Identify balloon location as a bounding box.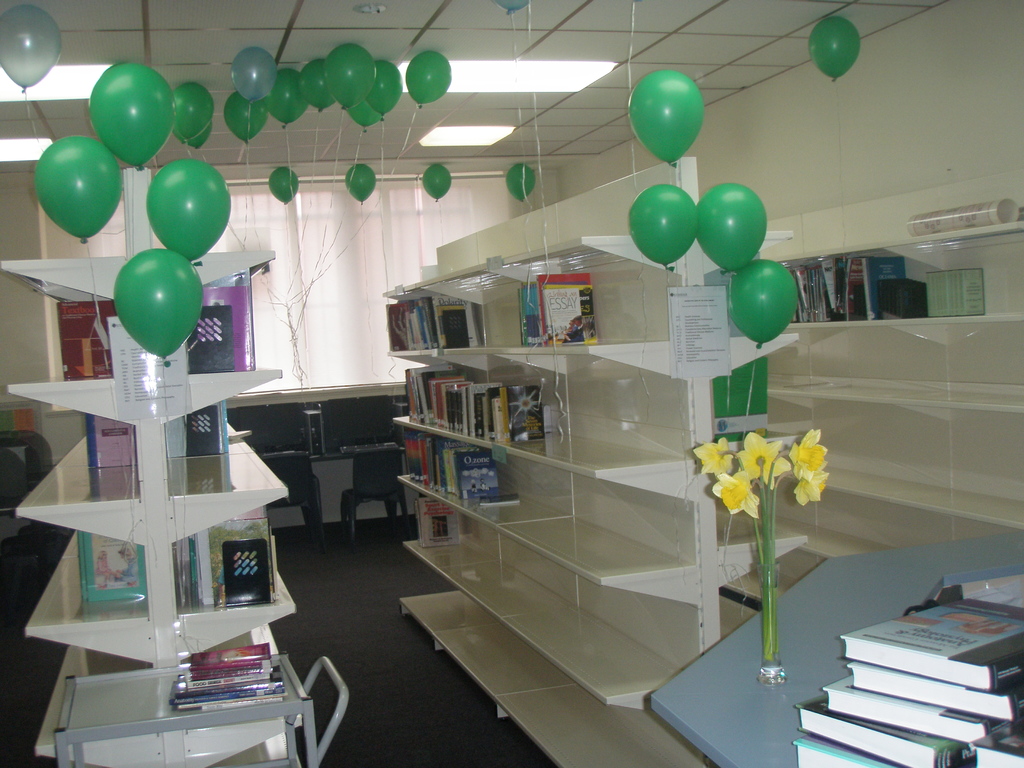
{"x1": 223, "y1": 92, "x2": 269, "y2": 145}.
